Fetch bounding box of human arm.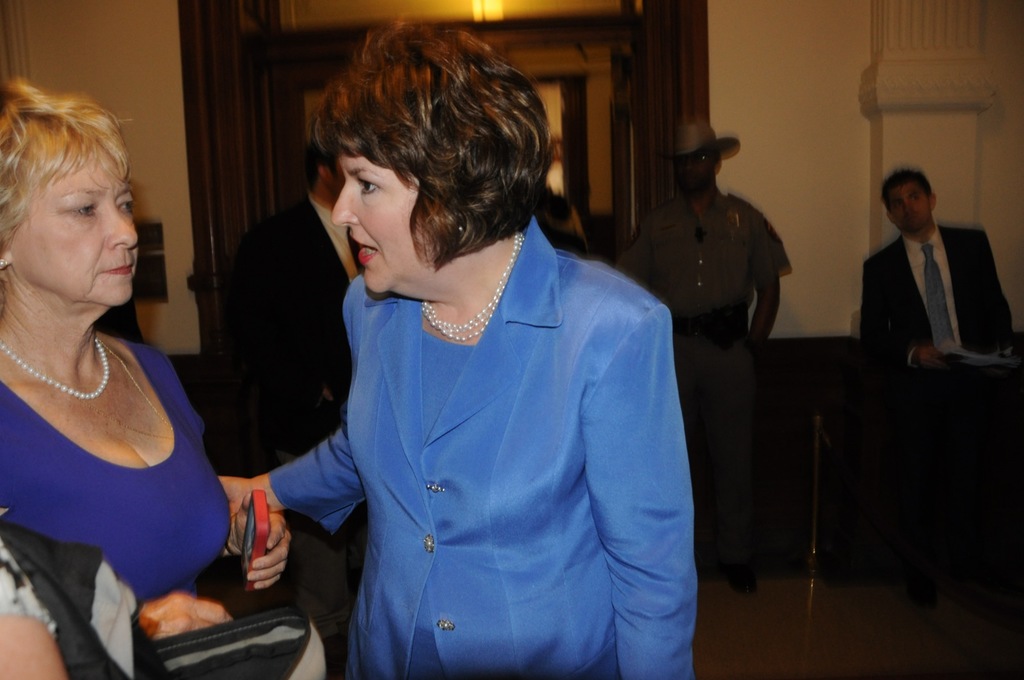
Bbox: bbox(216, 421, 368, 539).
